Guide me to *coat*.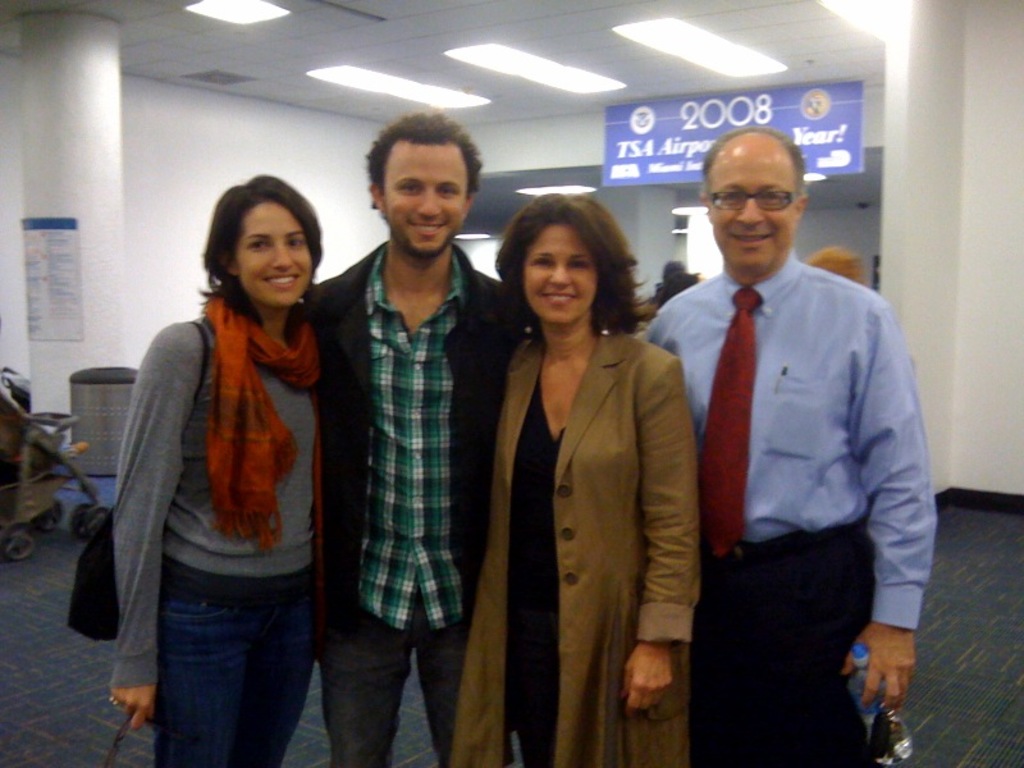
Guidance: locate(323, 241, 520, 659).
